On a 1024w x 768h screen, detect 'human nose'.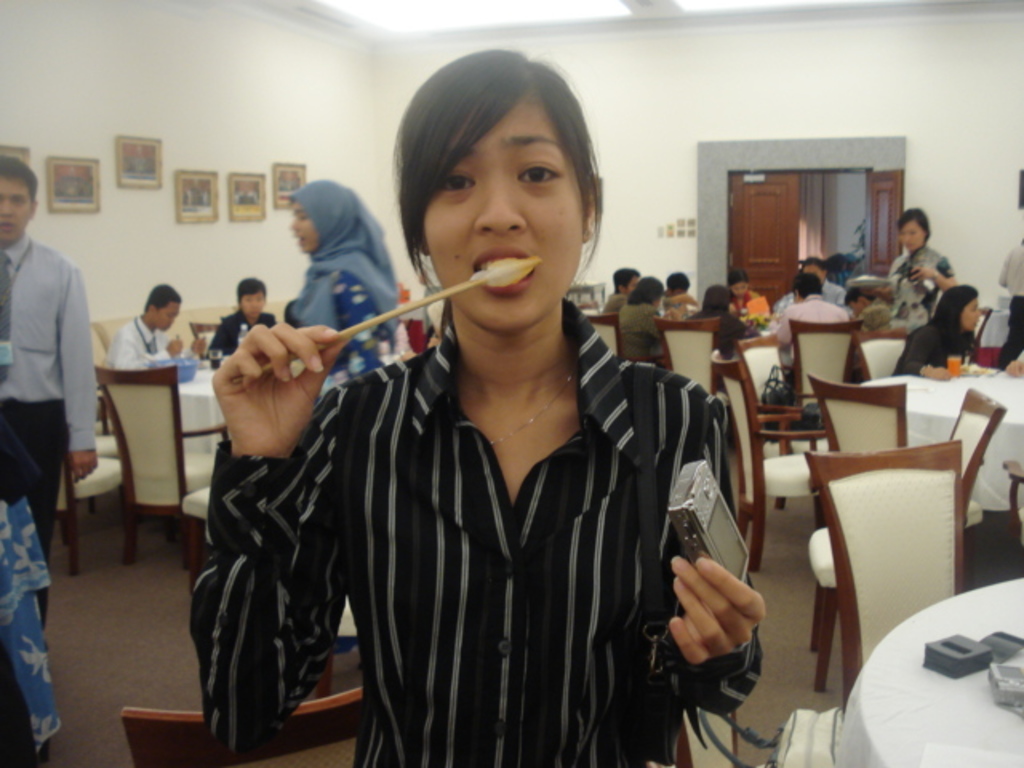
Rect(0, 197, 14, 214).
